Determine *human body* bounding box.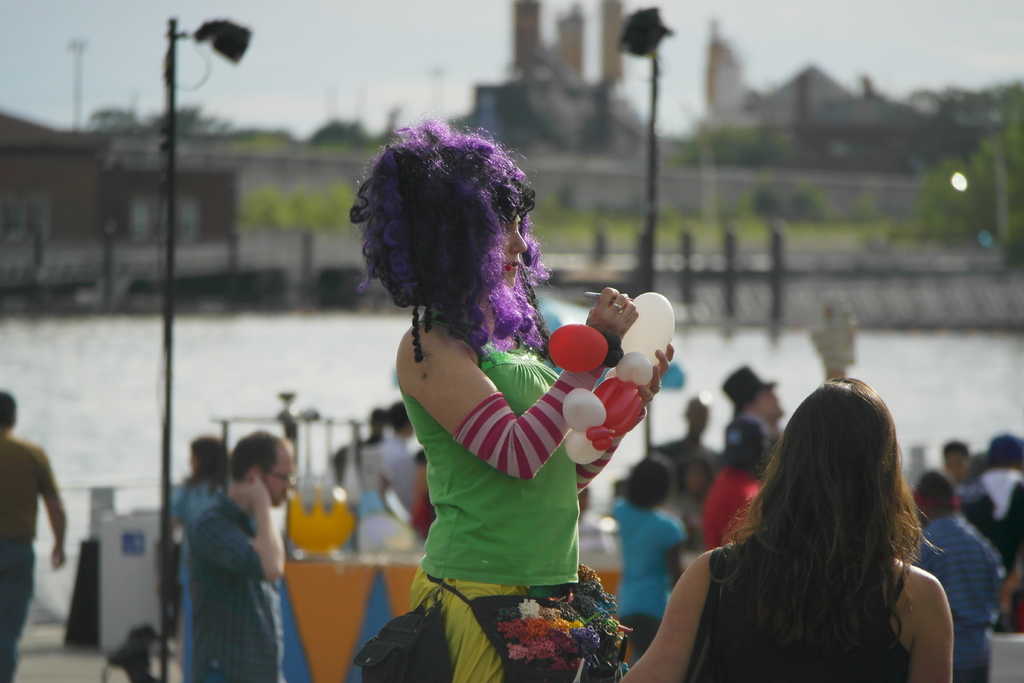
Determined: (169, 430, 303, 679).
